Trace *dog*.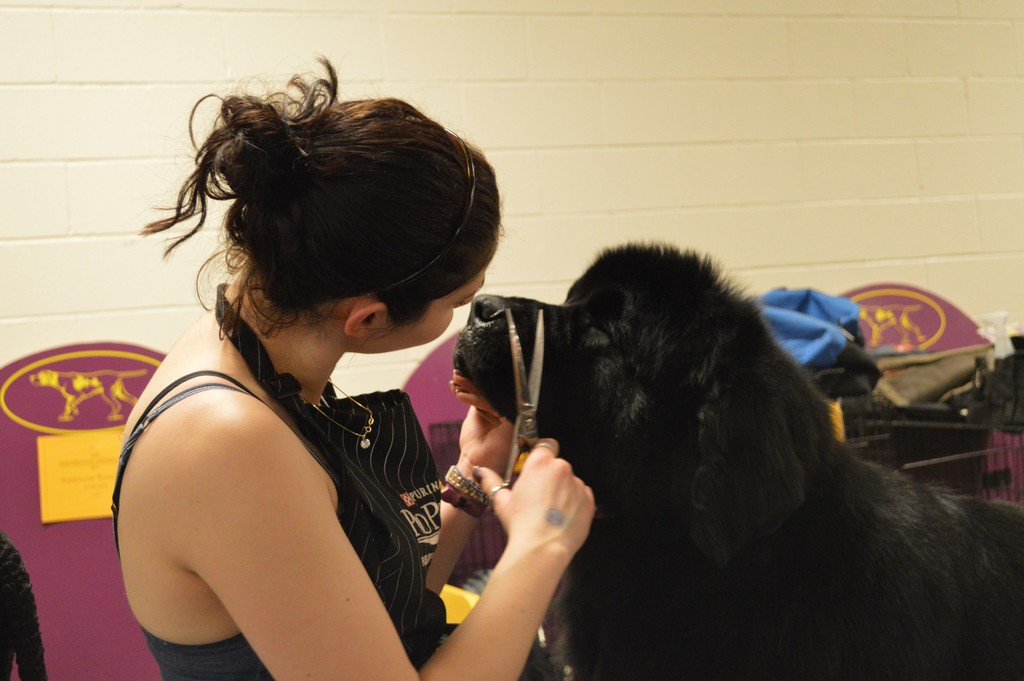
Traced to region(447, 243, 1023, 680).
